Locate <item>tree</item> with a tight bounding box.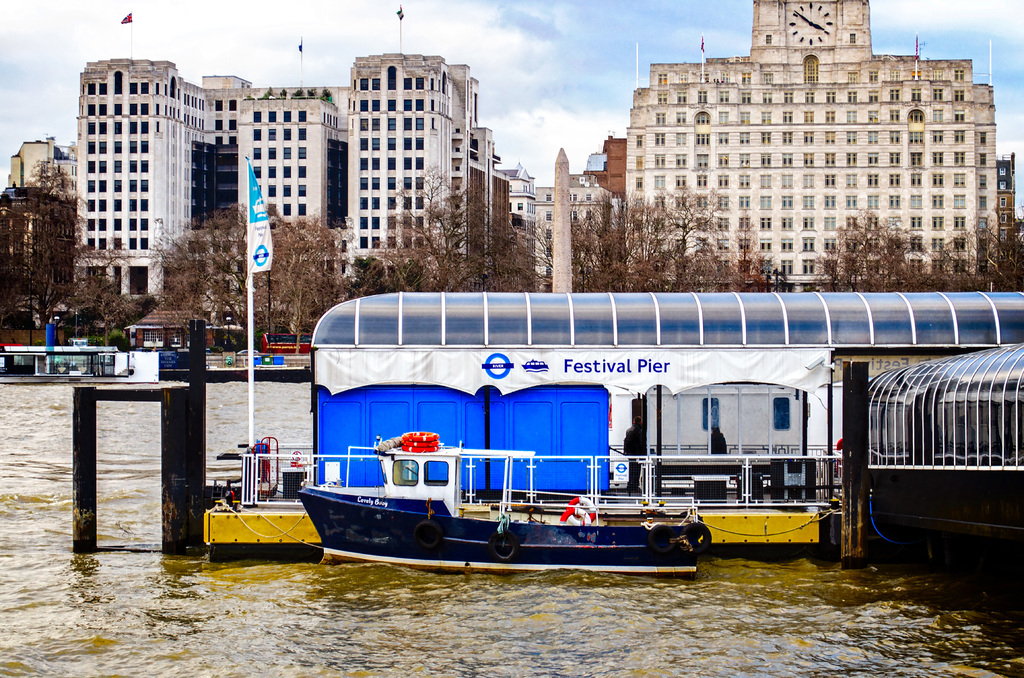
locate(348, 158, 546, 296).
